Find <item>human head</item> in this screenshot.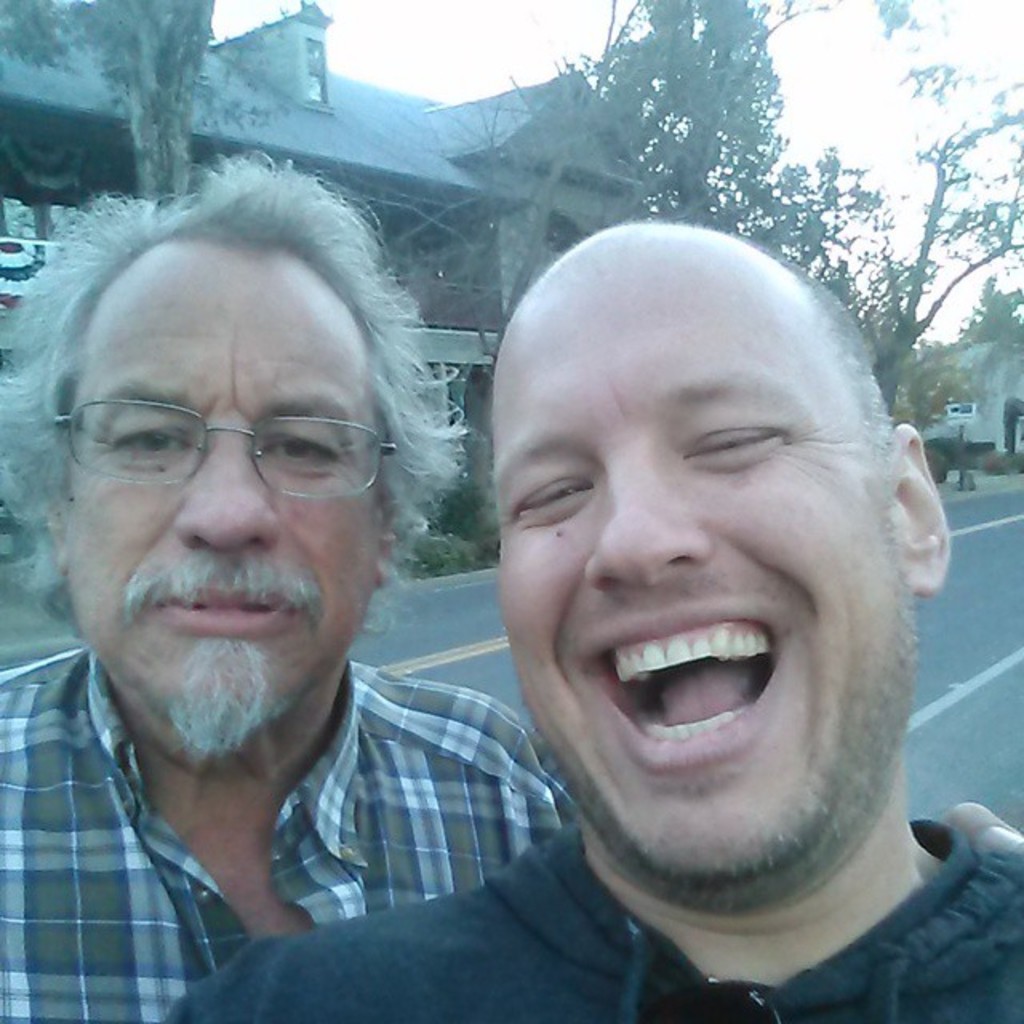
The bounding box for <item>human head</item> is 493 221 944 914.
